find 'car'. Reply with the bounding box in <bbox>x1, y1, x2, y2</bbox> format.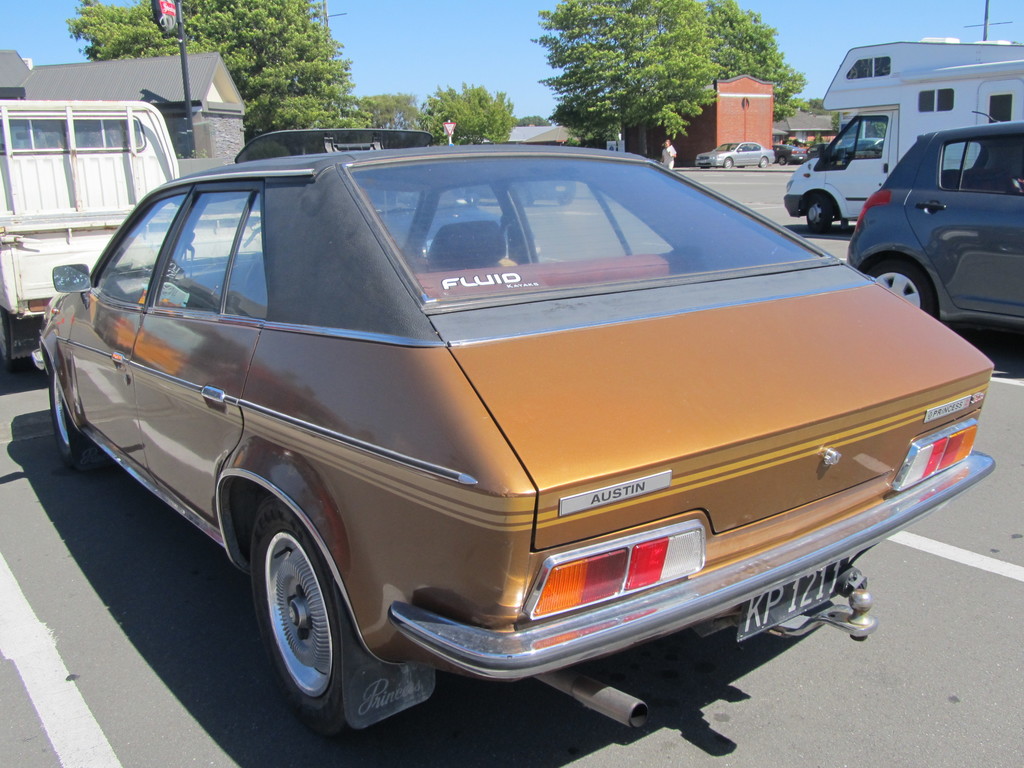
<bbox>38, 140, 998, 740</bbox>.
